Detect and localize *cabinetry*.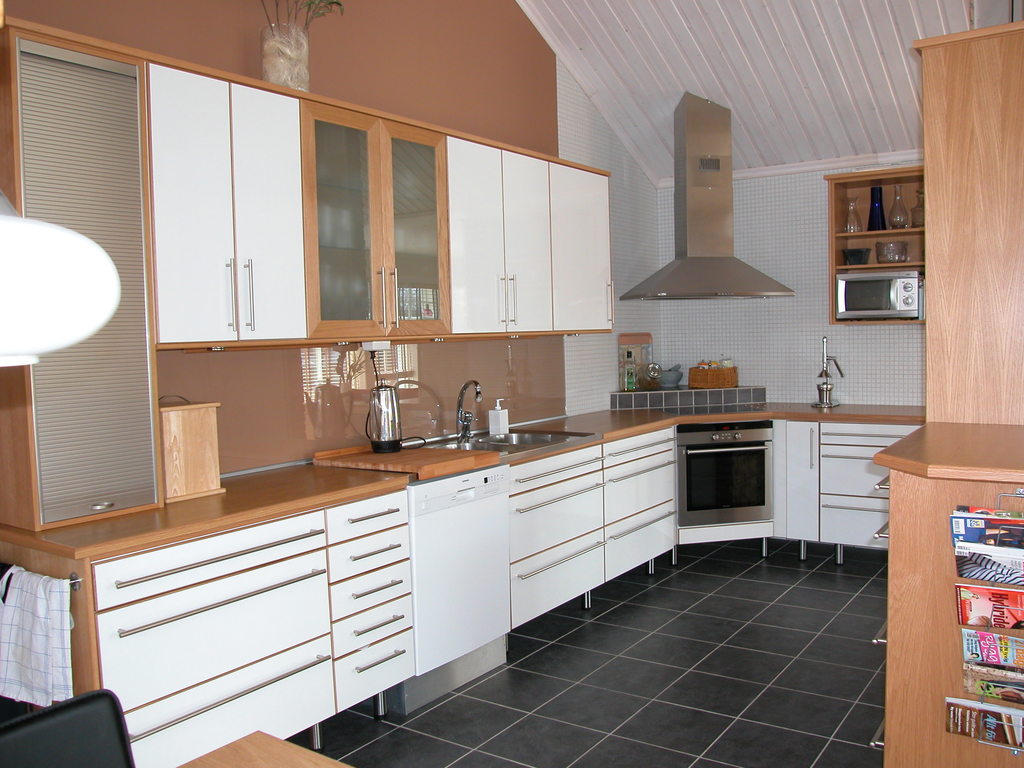
Localized at (x1=297, y1=99, x2=453, y2=342).
